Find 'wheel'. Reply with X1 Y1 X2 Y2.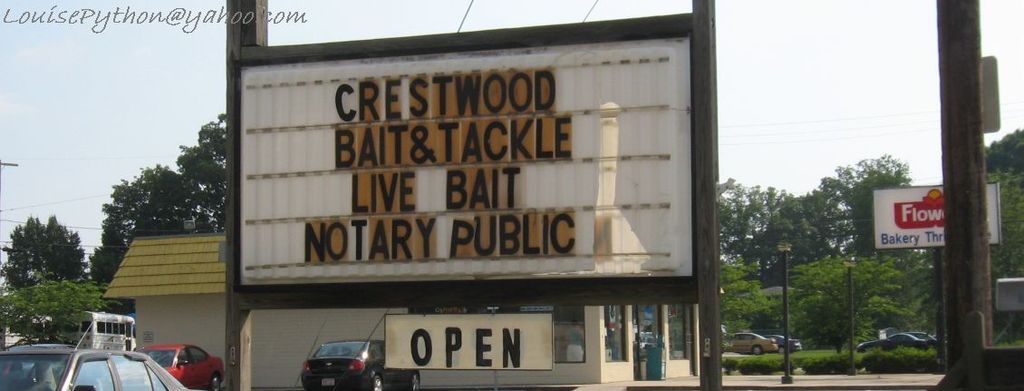
410 376 422 390.
